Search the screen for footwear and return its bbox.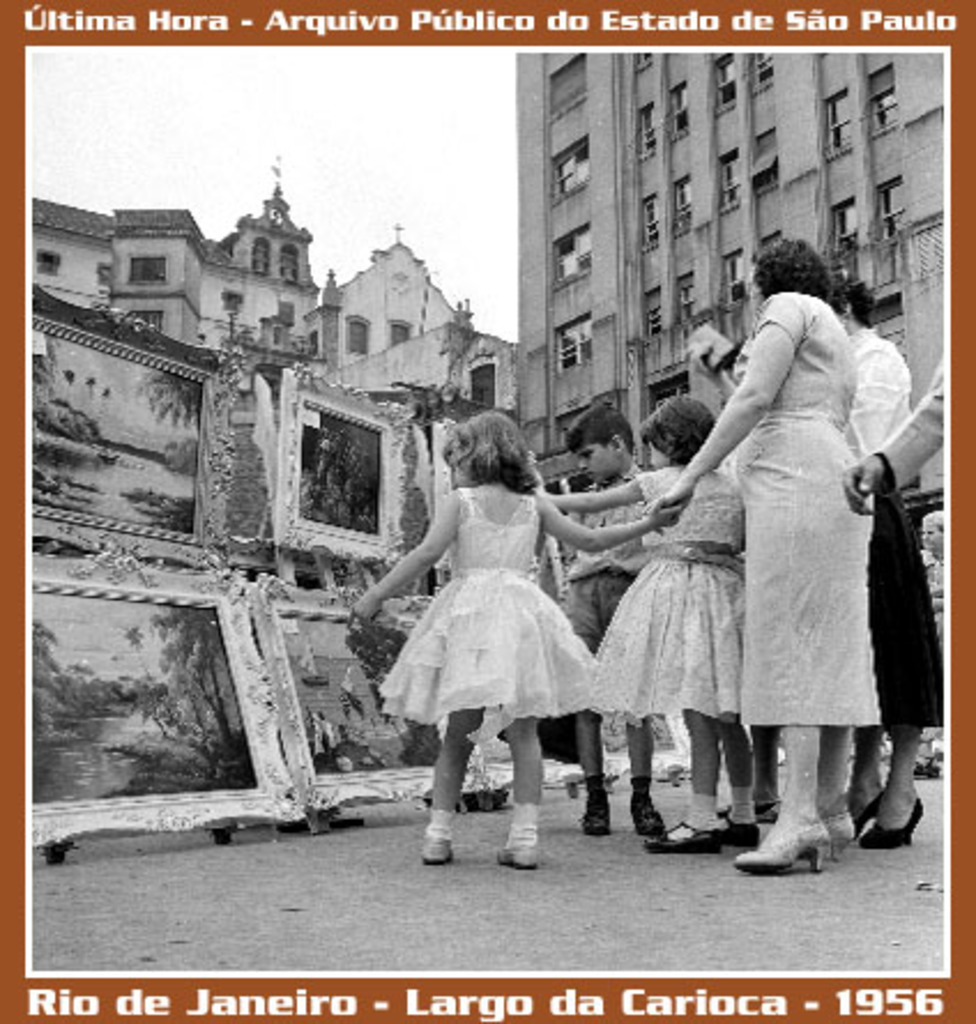
Found: x1=638 y1=778 x2=663 y2=831.
